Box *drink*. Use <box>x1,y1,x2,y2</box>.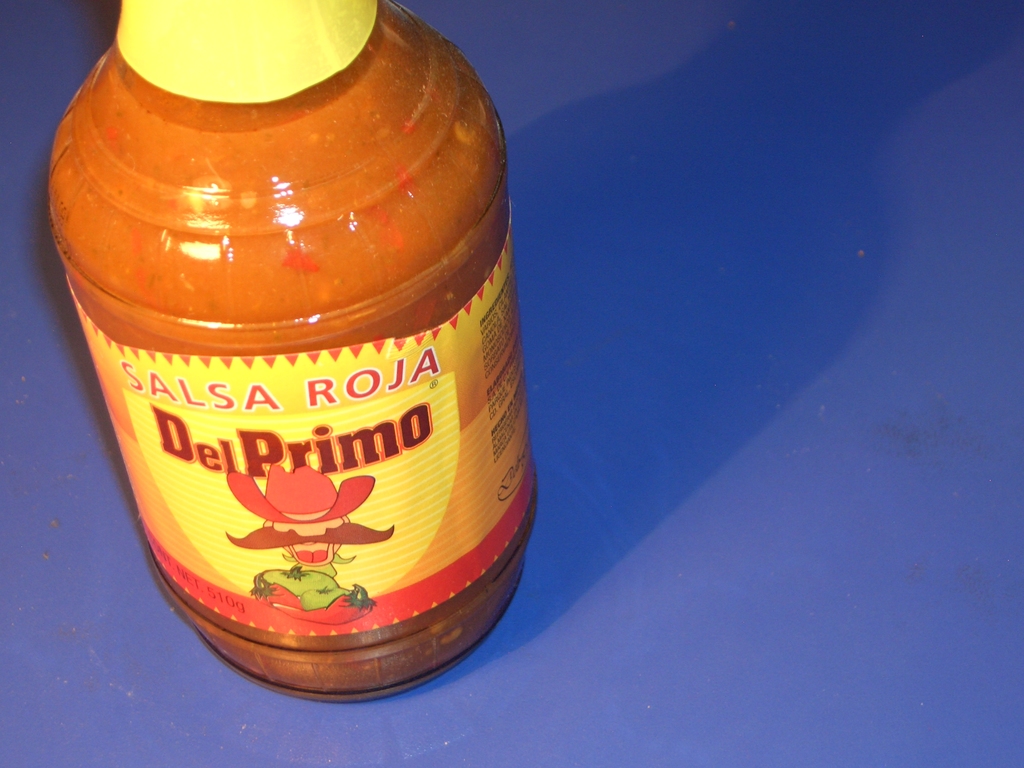
<box>52,22,543,686</box>.
